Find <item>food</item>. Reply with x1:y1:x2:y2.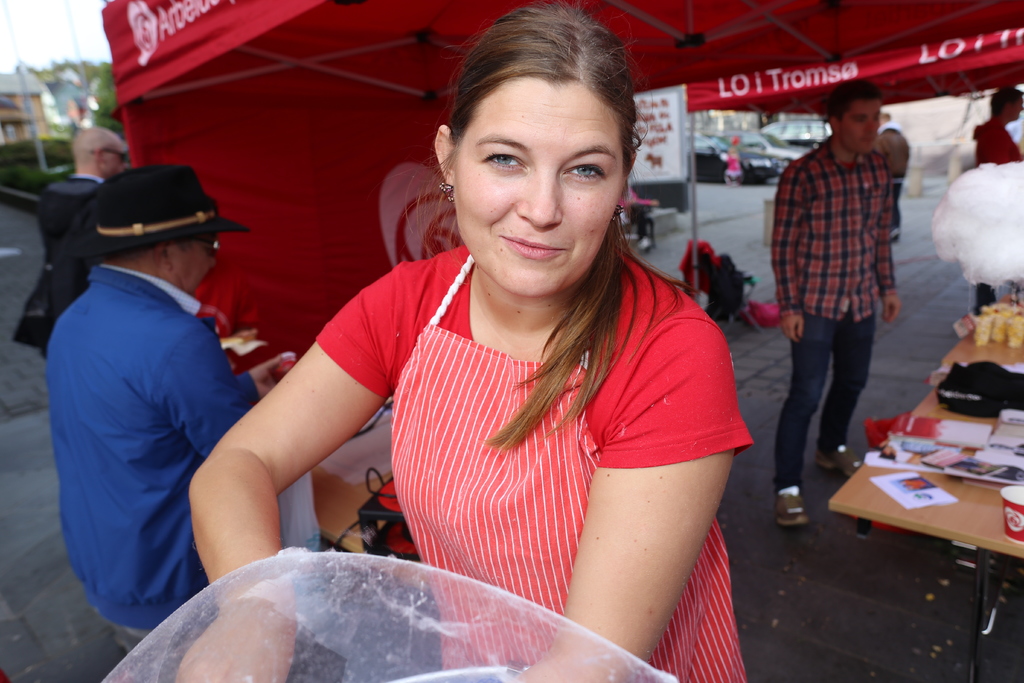
966:300:998:343.
